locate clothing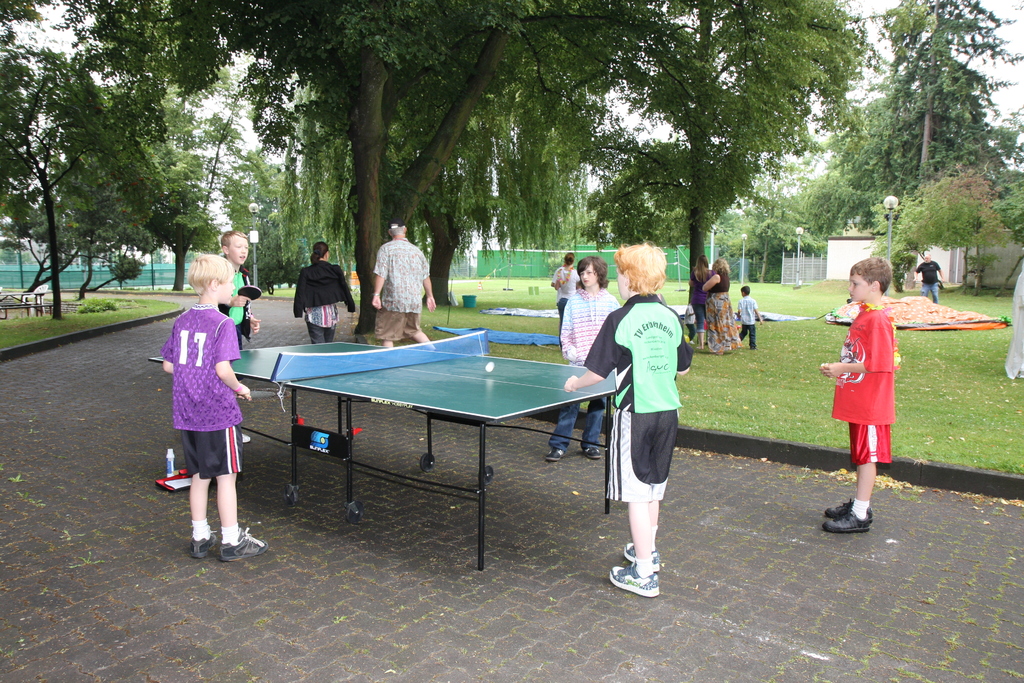
bbox=[737, 297, 759, 345]
